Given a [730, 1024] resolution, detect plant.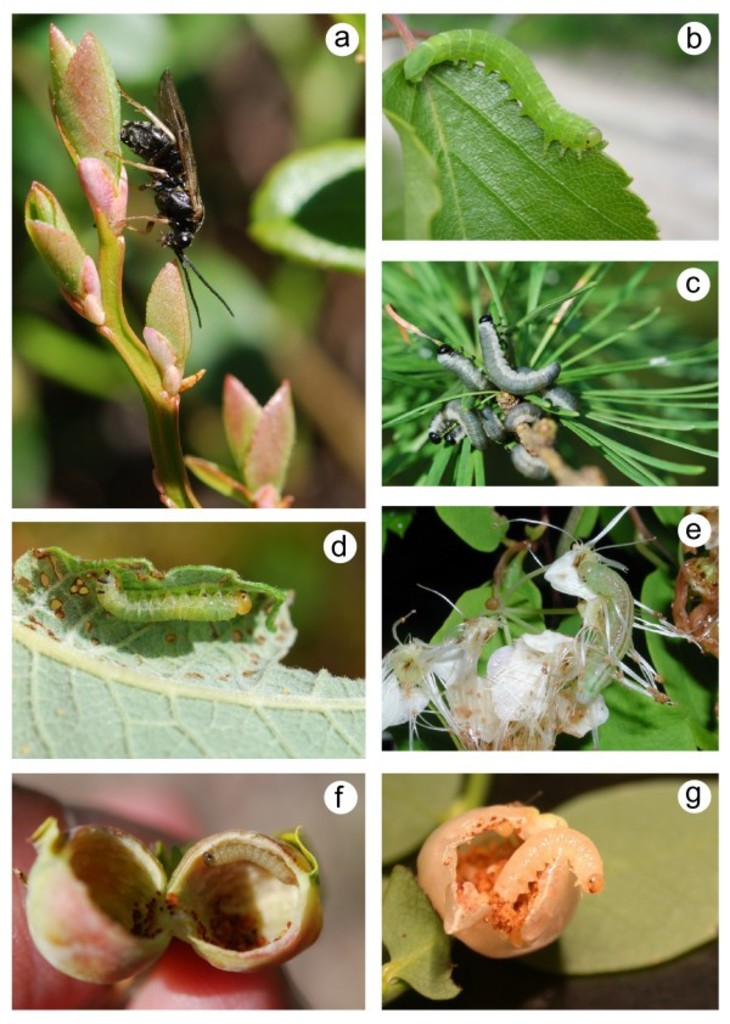
detection(376, 769, 724, 1012).
